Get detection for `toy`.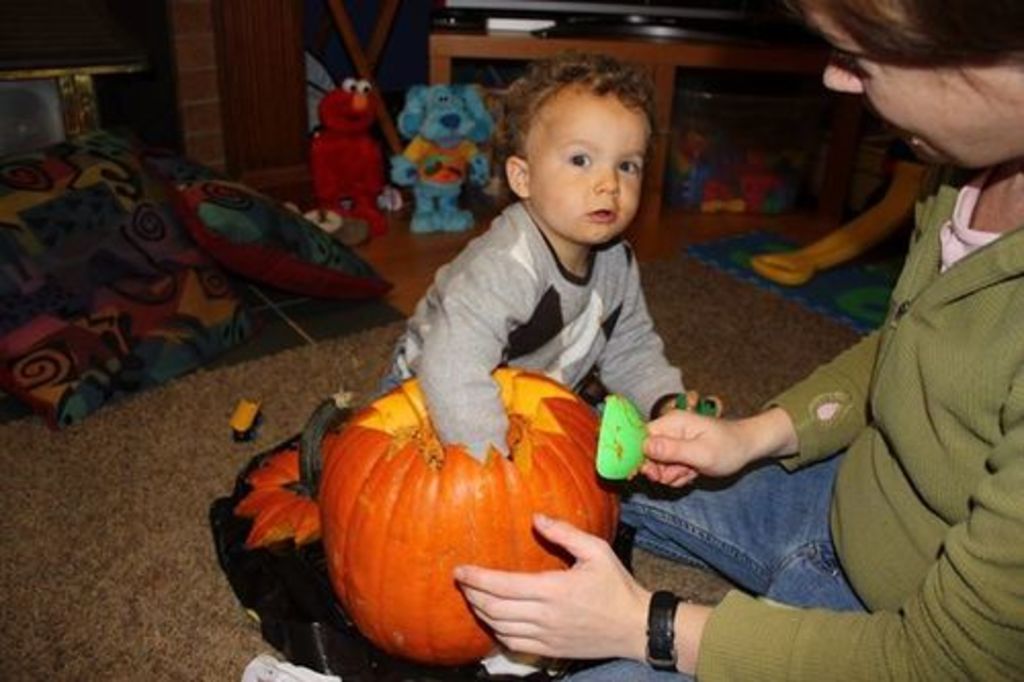
Detection: [x1=307, y1=72, x2=412, y2=213].
